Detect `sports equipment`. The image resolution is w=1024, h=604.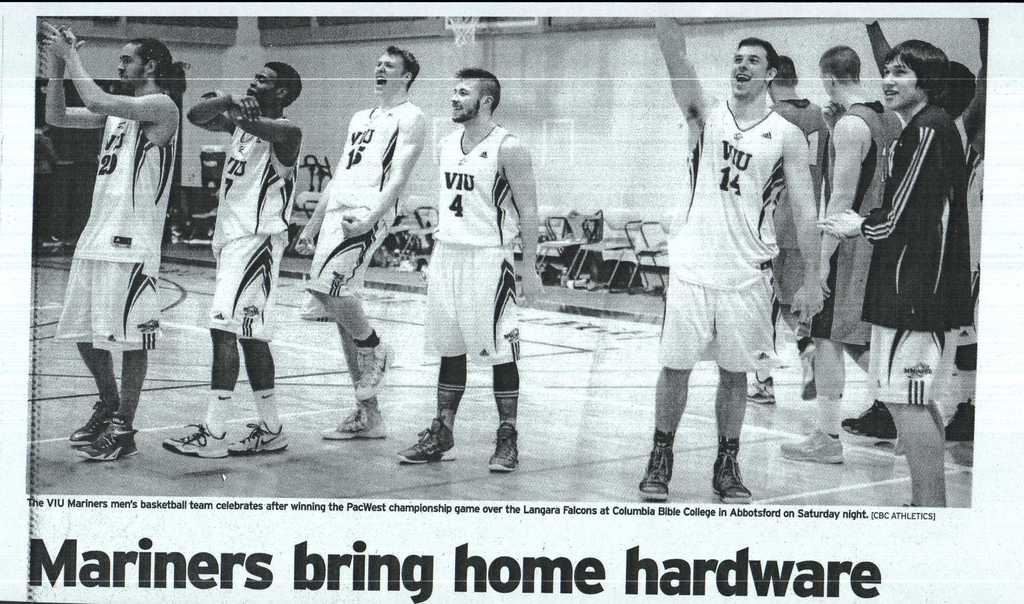
316:404:388:443.
